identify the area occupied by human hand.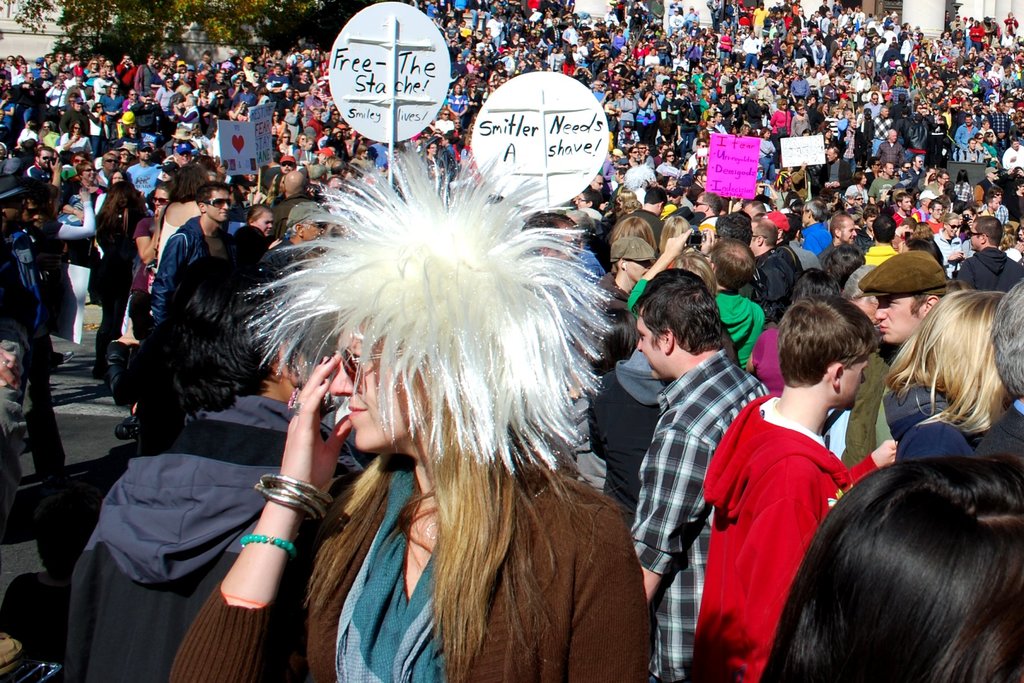
Area: crop(261, 191, 269, 200).
